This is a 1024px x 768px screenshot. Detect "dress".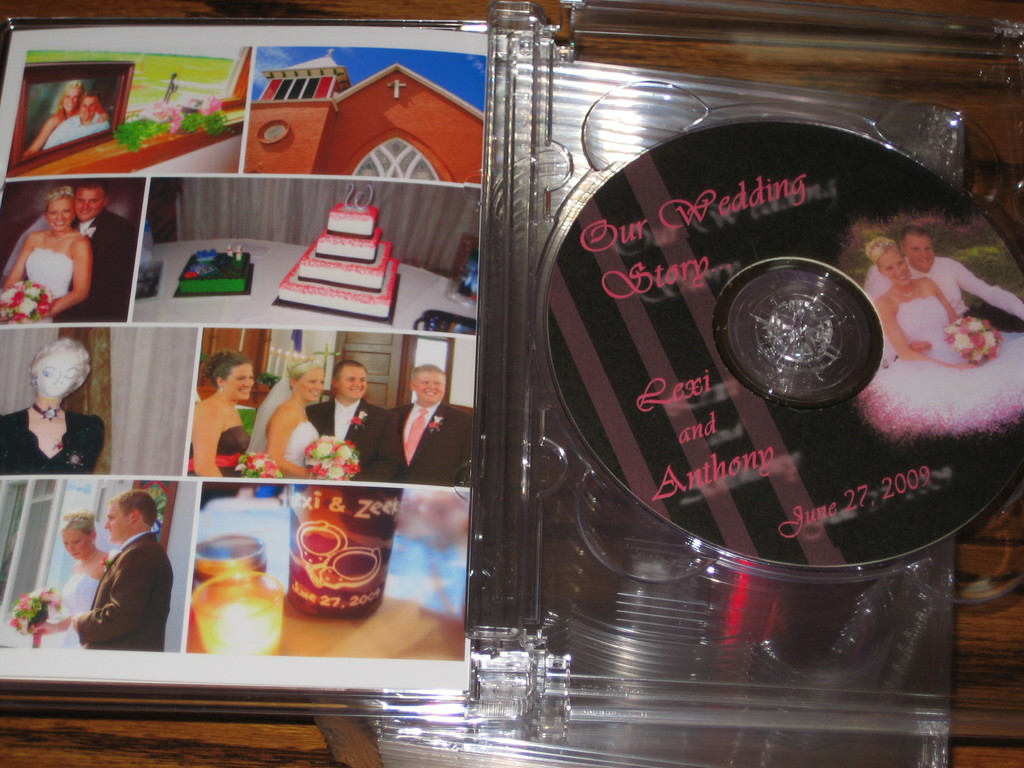
{"left": 26, "top": 233, "right": 75, "bottom": 299}.
